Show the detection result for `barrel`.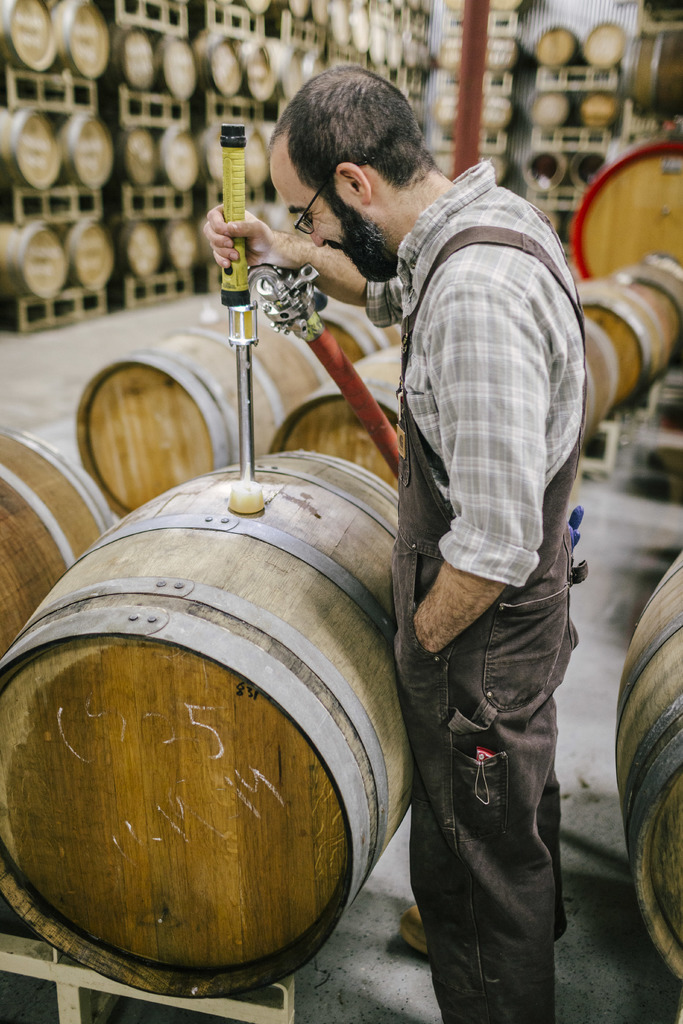
0,433,110,657.
